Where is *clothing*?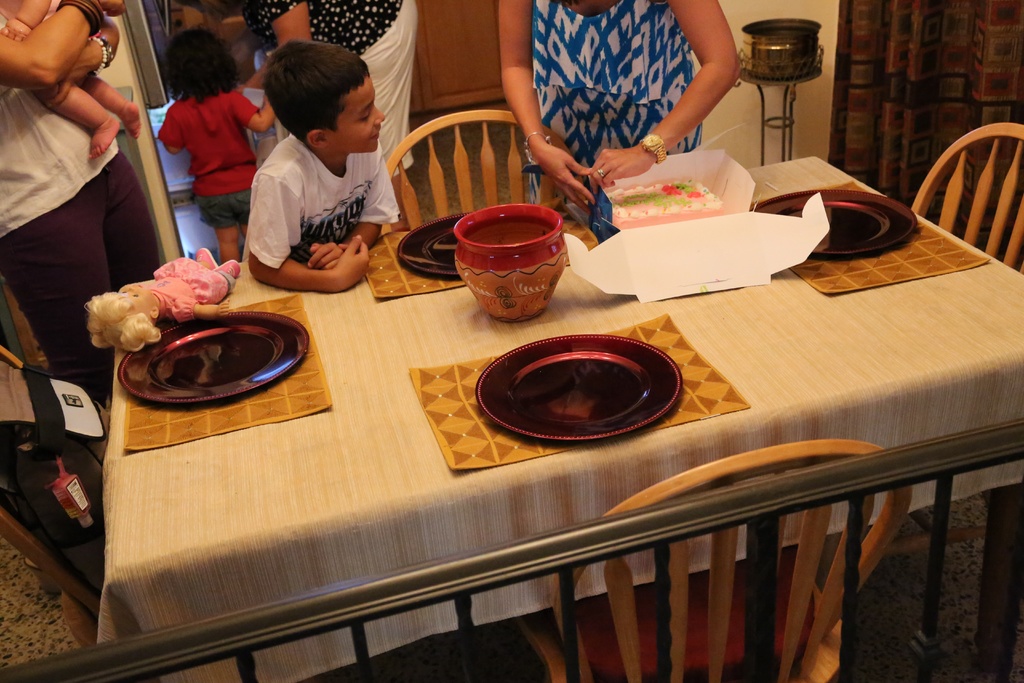
(0, 75, 161, 414).
